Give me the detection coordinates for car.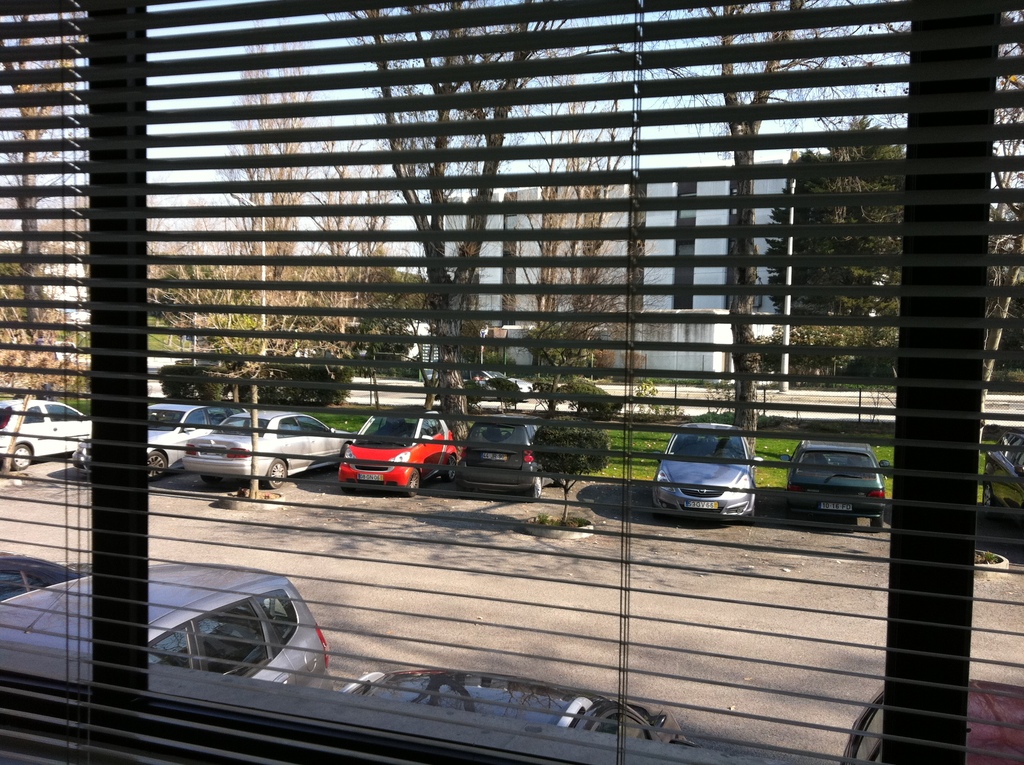
detection(329, 672, 700, 746).
